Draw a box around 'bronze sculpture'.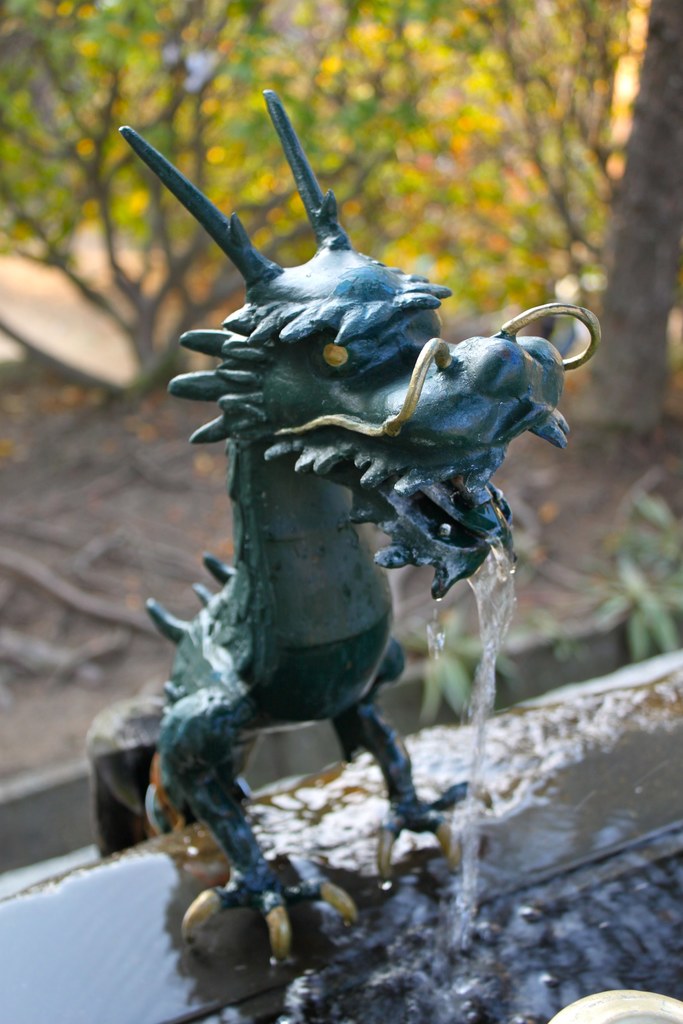
{"x1": 115, "y1": 86, "x2": 605, "y2": 966}.
